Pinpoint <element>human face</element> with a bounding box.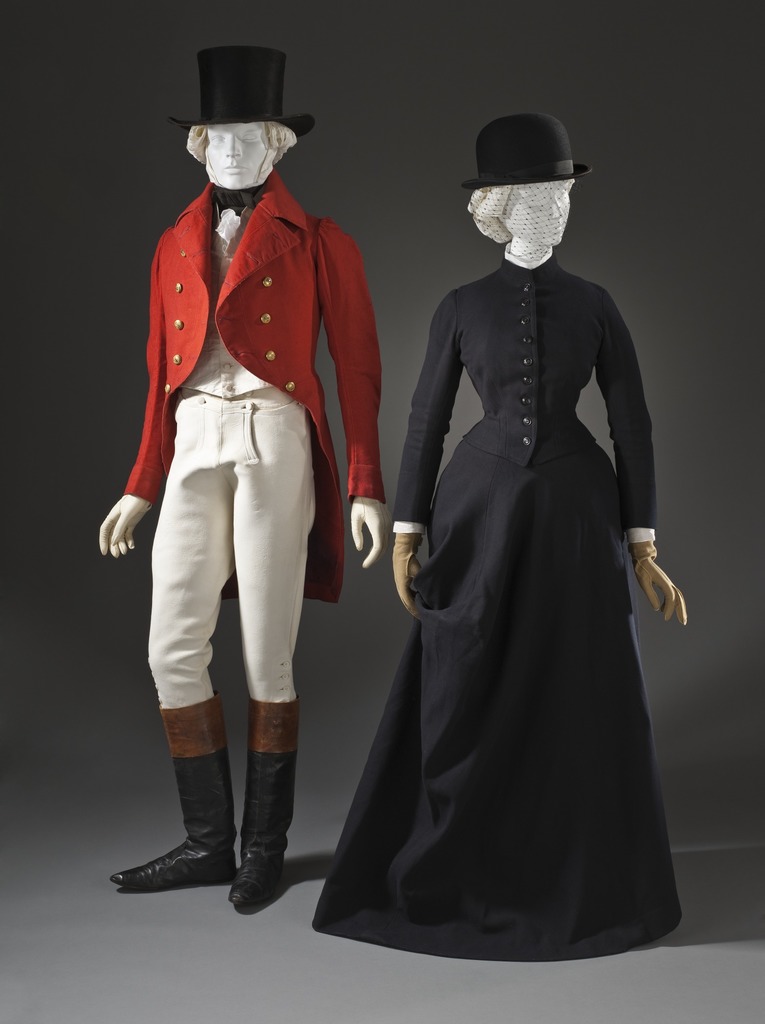
bbox=(511, 179, 576, 256).
